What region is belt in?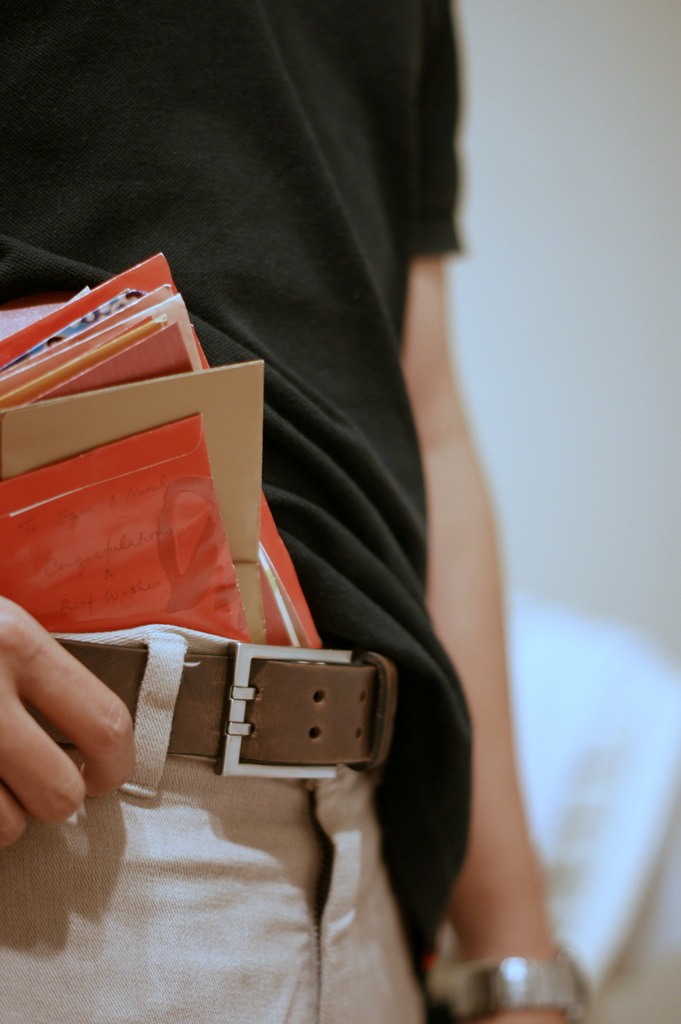
(13, 649, 400, 780).
